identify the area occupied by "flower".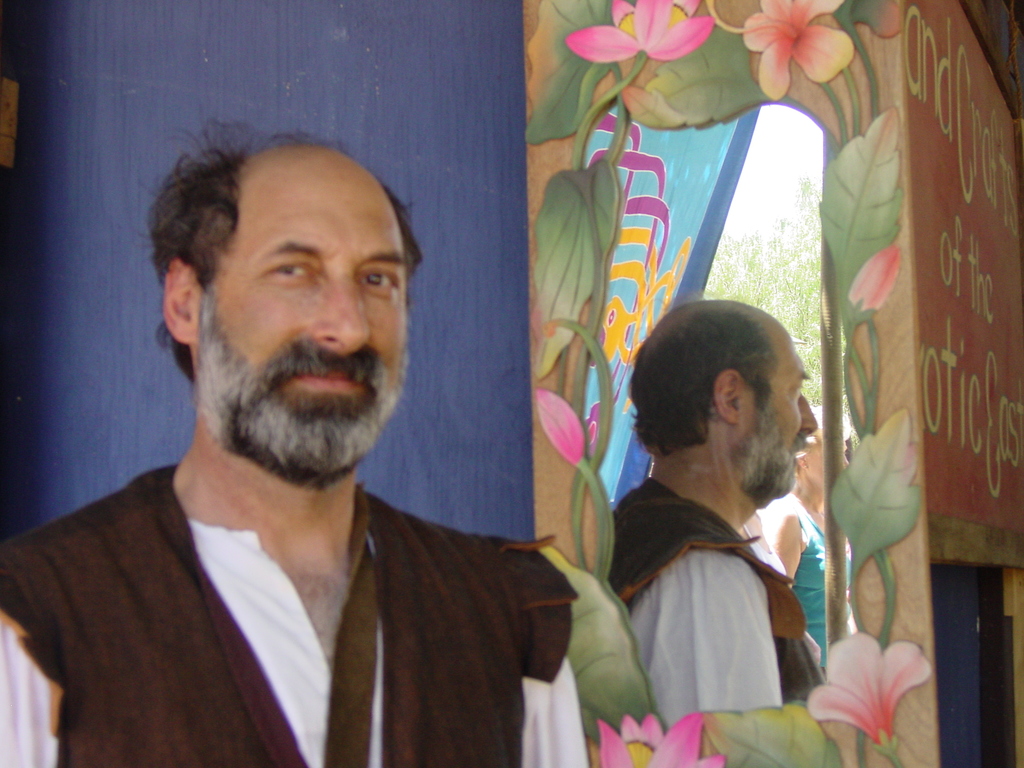
Area: rect(595, 710, 726, 767).
